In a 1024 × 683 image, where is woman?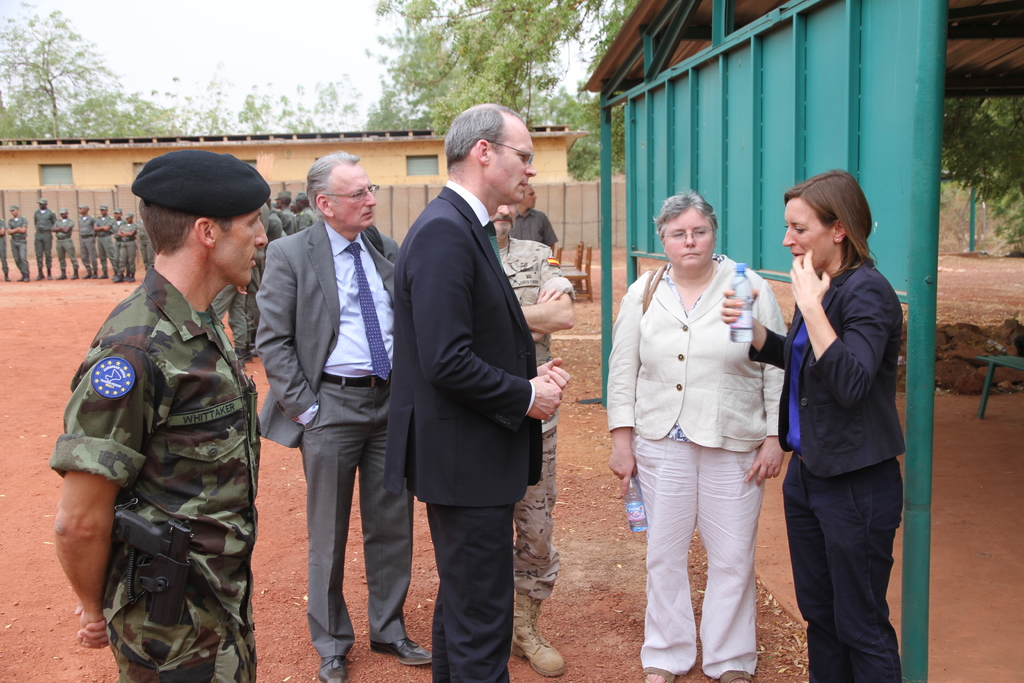
pyautogui.locateOnScreen(721, 171, 906, 682).
